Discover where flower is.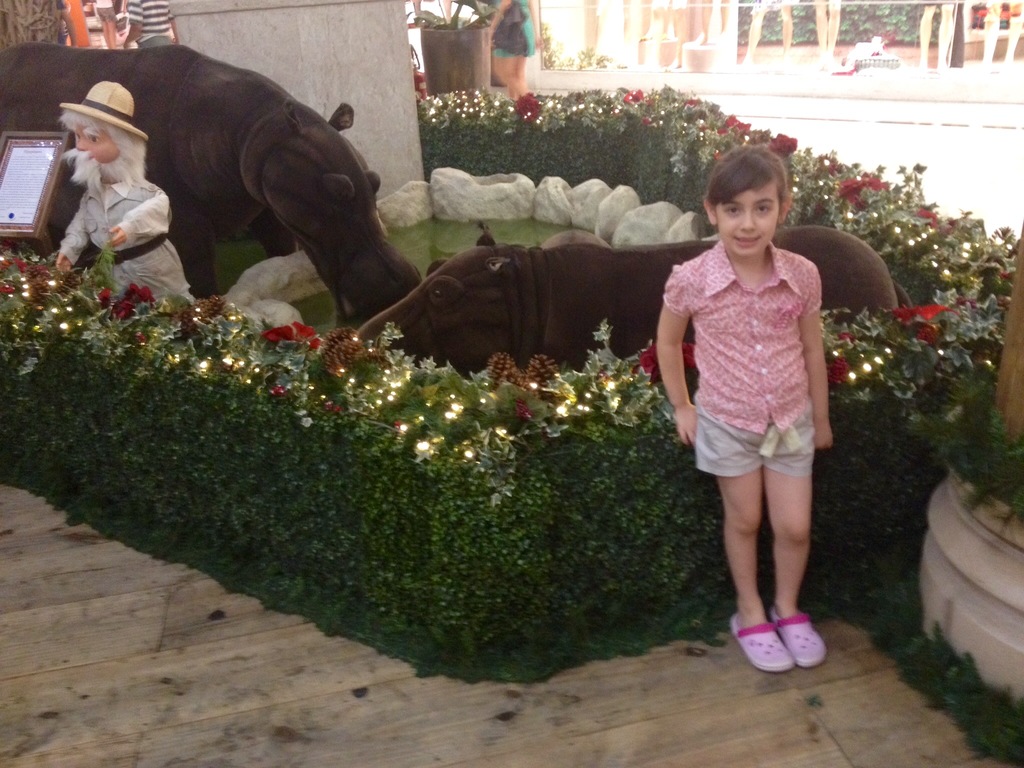
Discovered at [822, 357, 854, 390].
